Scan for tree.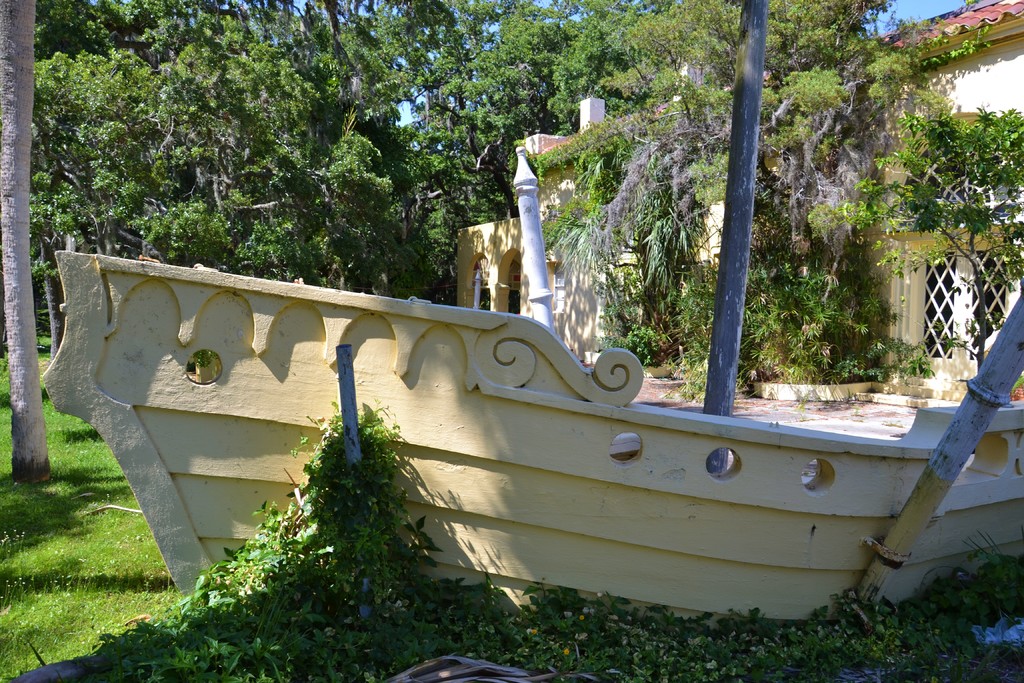
Scan result: [x1=39, y1=0, x2=661, y2=309].
